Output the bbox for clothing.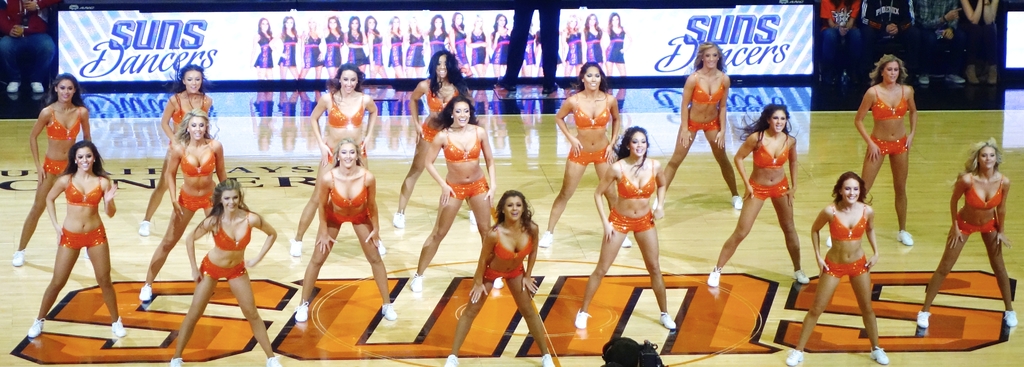
BBox(63, 176, 103, 203).
